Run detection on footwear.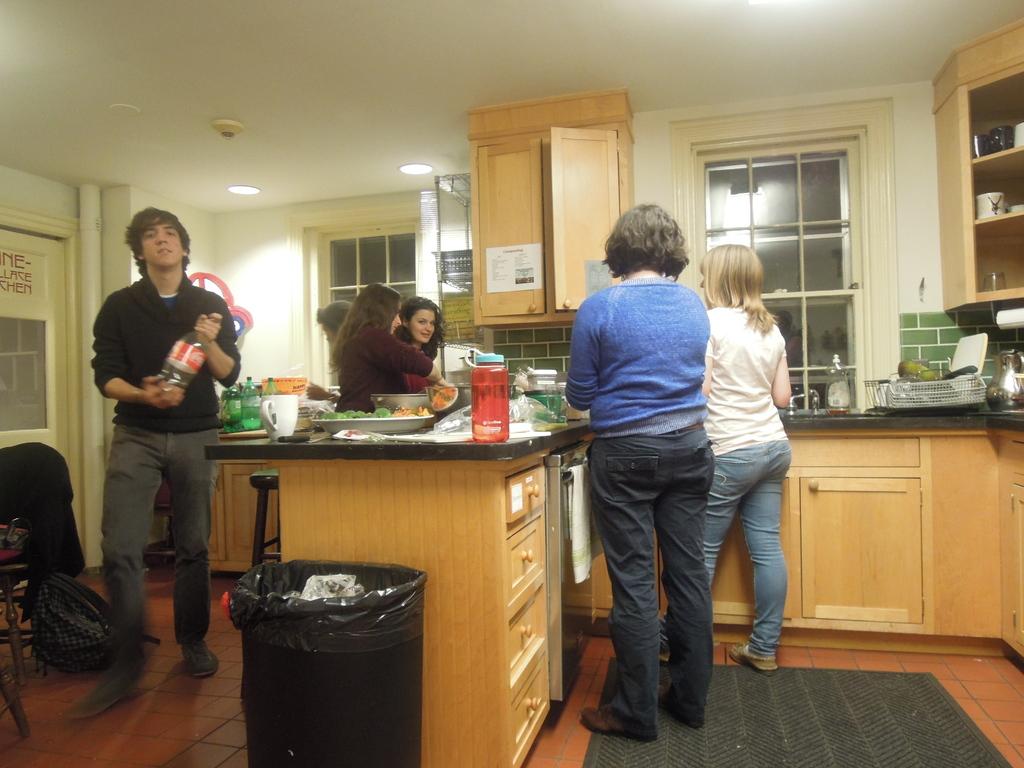
Result: bbox=[728, 646, 779, 679].
